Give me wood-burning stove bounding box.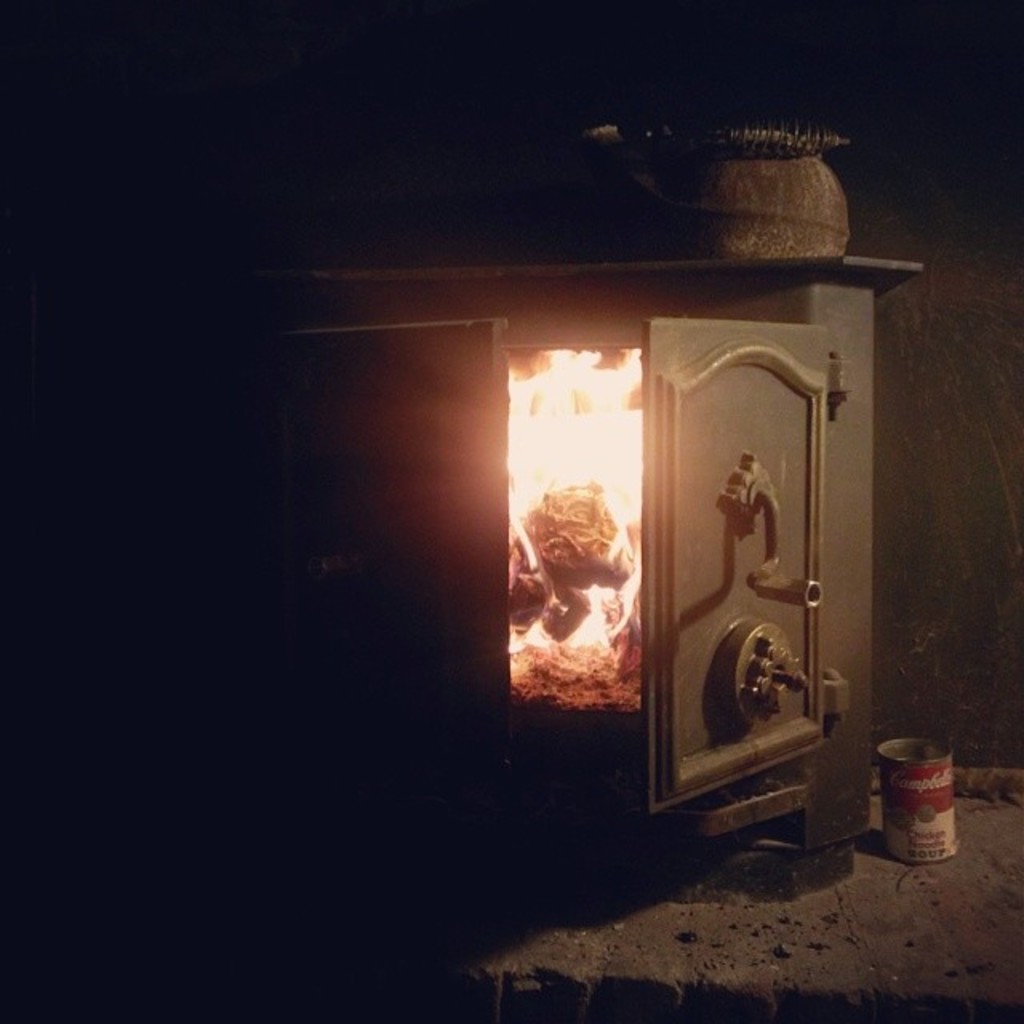
<box>248,262,923,851</box>.
